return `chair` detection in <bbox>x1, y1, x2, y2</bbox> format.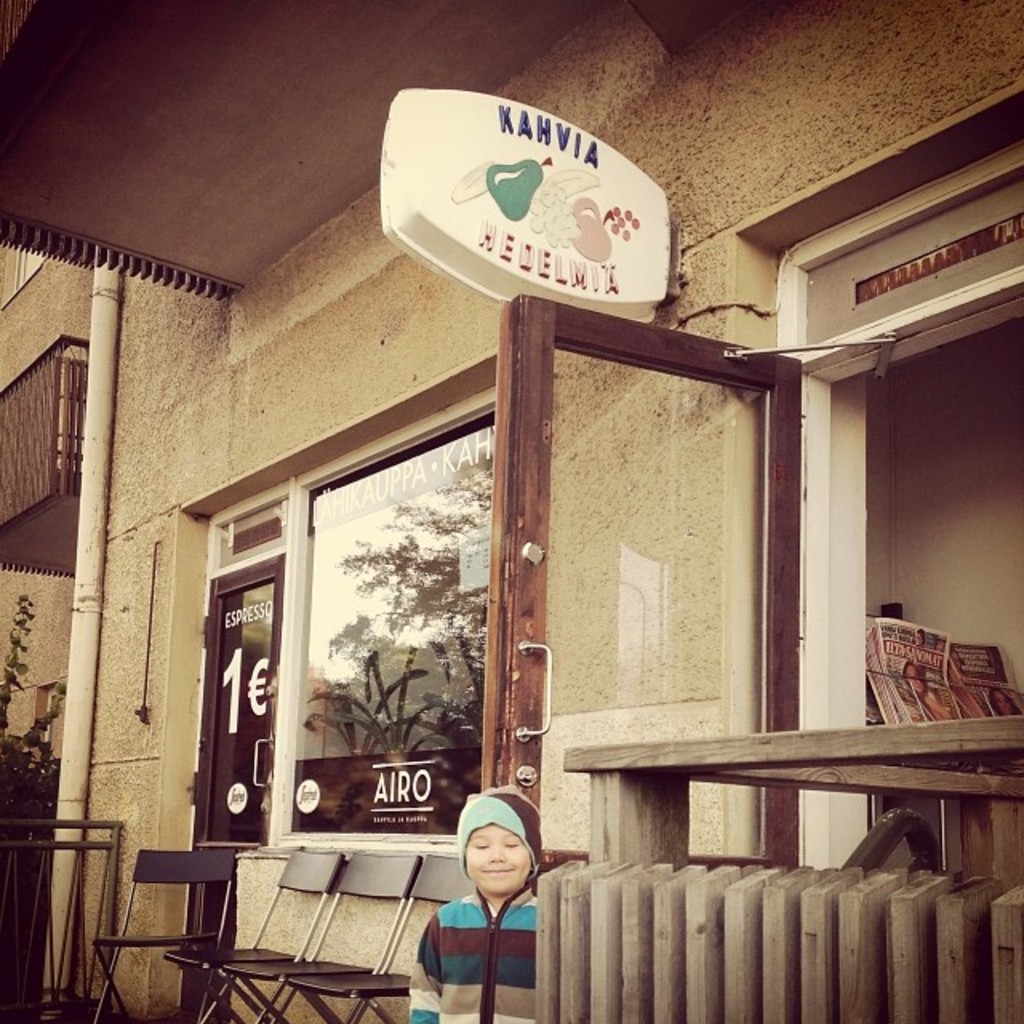
<bbox>206, 853, 342, 1022</bbox>.
